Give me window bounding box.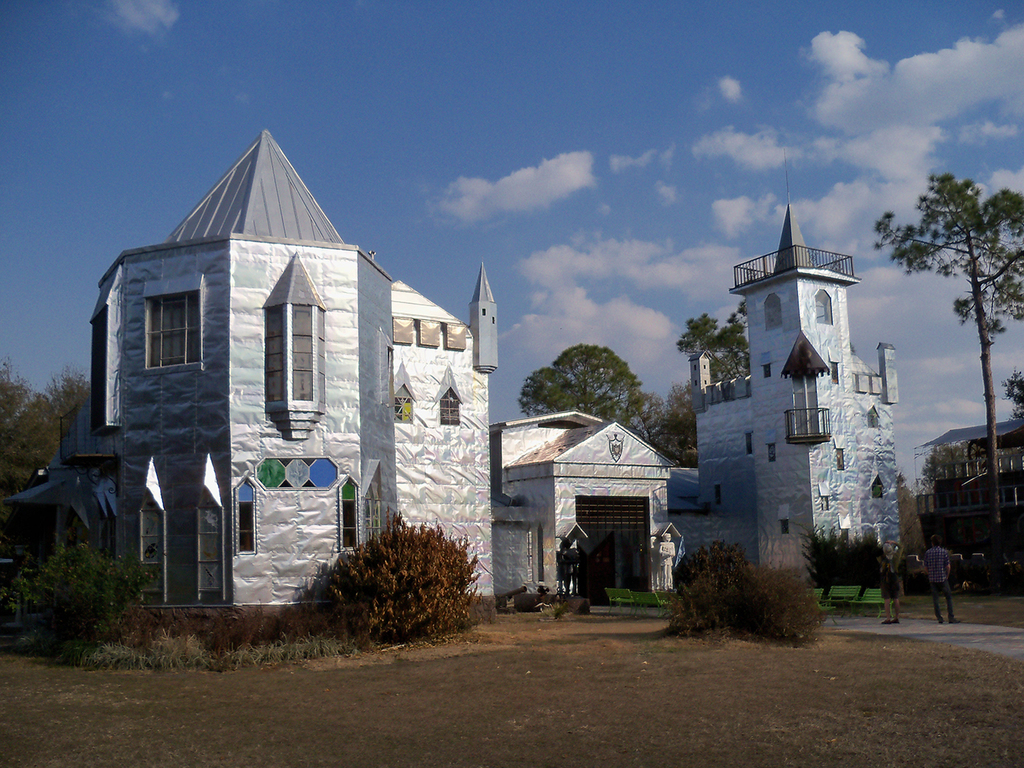
<region>777, 505, 791, 536</region>.
